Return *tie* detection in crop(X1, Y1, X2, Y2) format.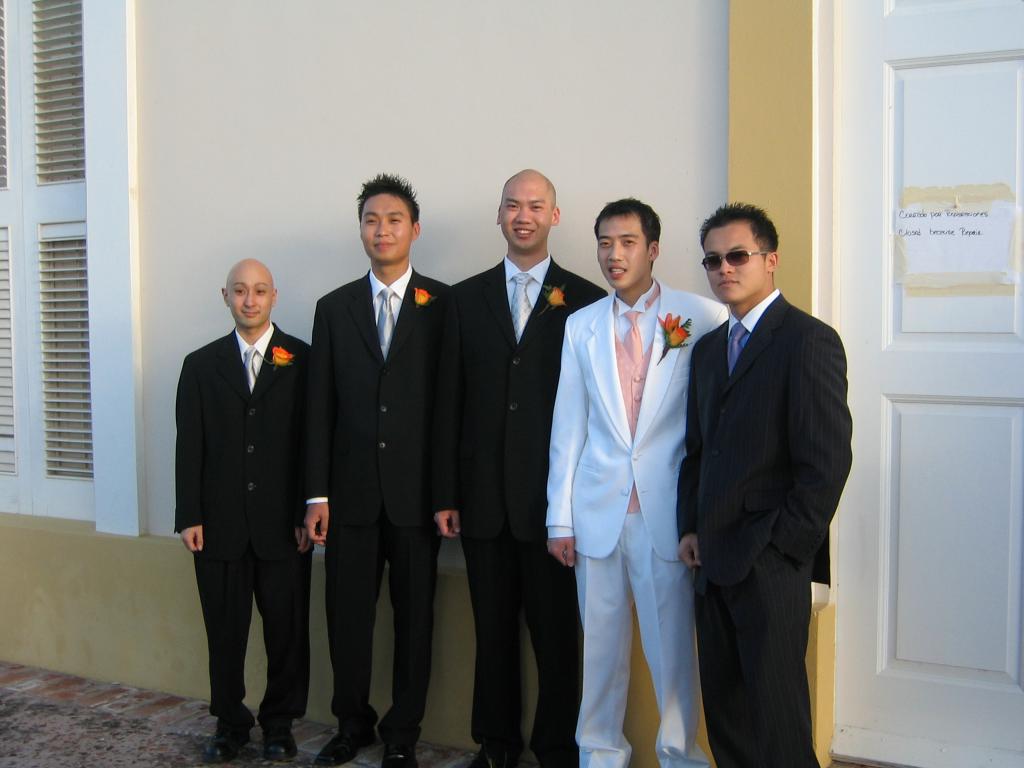
crop(372, 287, 397, 360).
